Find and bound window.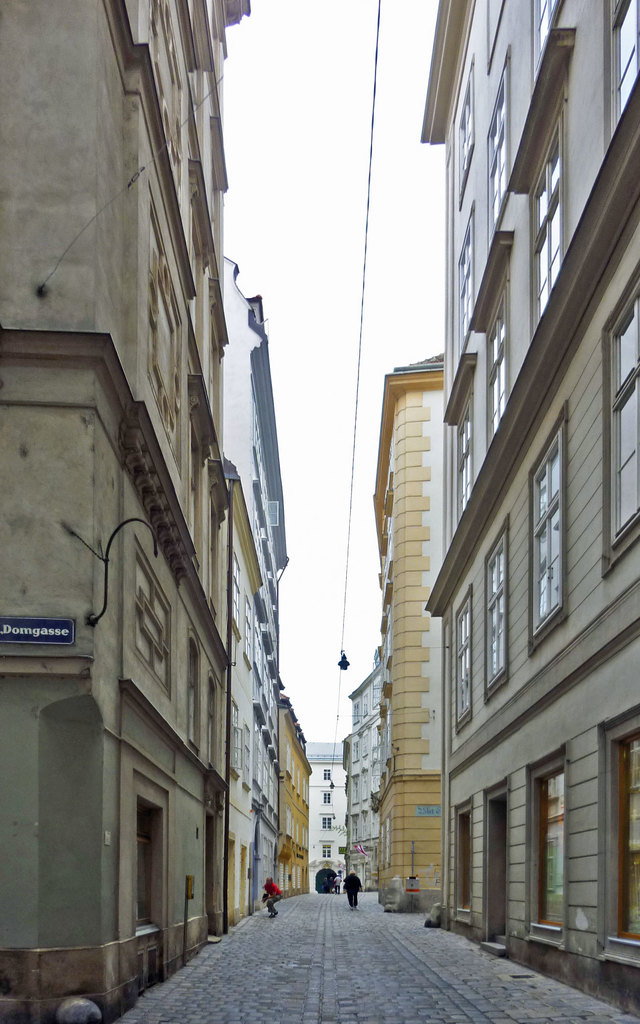
Bound: x1=483 y1=526 x2=507 y2=703.
